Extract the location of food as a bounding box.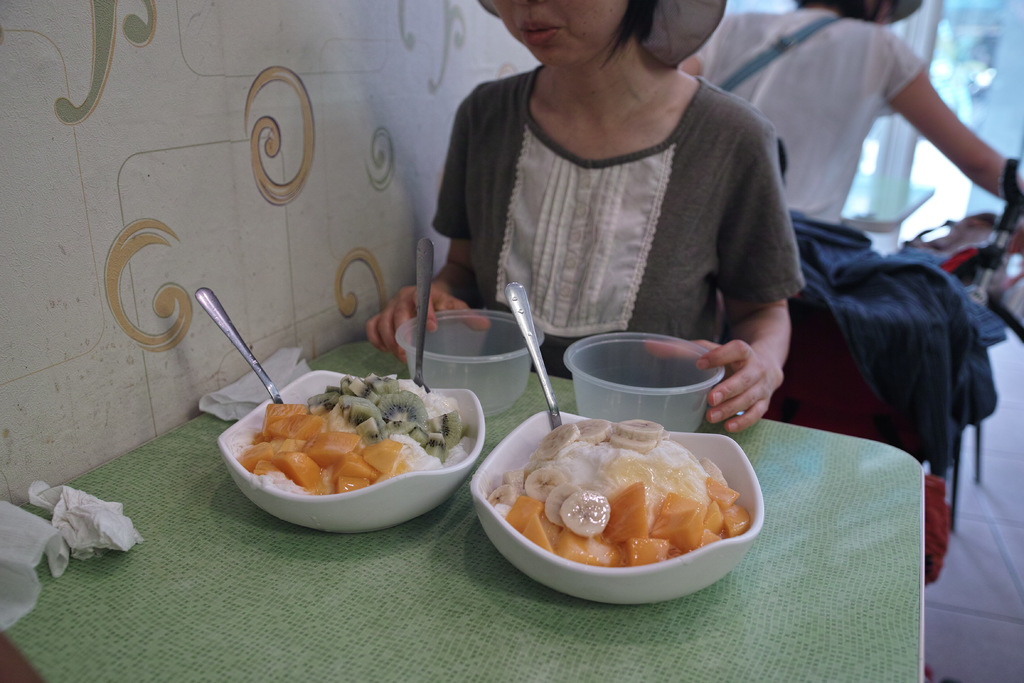
<box>494,424,761,589</box>.
